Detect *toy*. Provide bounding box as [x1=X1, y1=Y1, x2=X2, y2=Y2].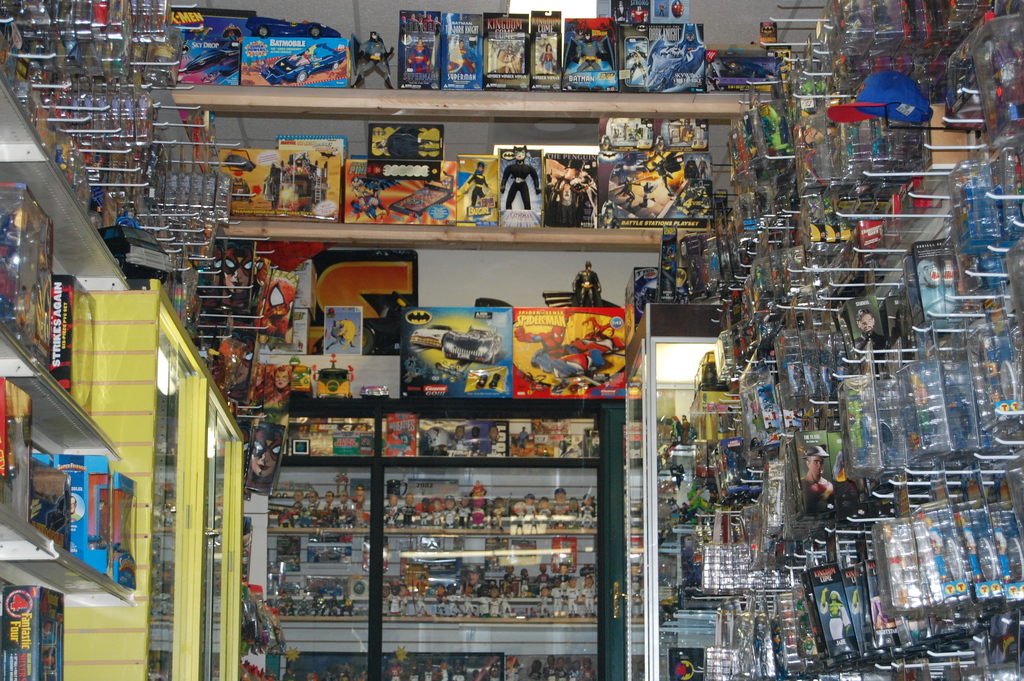
[x1=317, y1=355, x2=356, y2=397].
